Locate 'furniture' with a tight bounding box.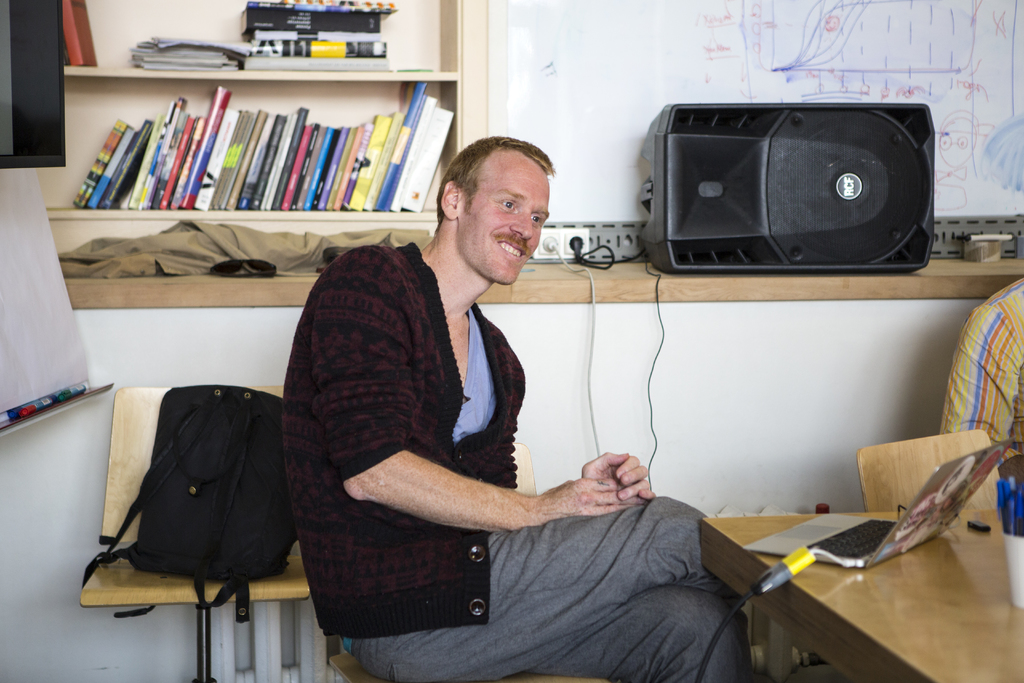
bbox=[701, 508, 1023, 682].
